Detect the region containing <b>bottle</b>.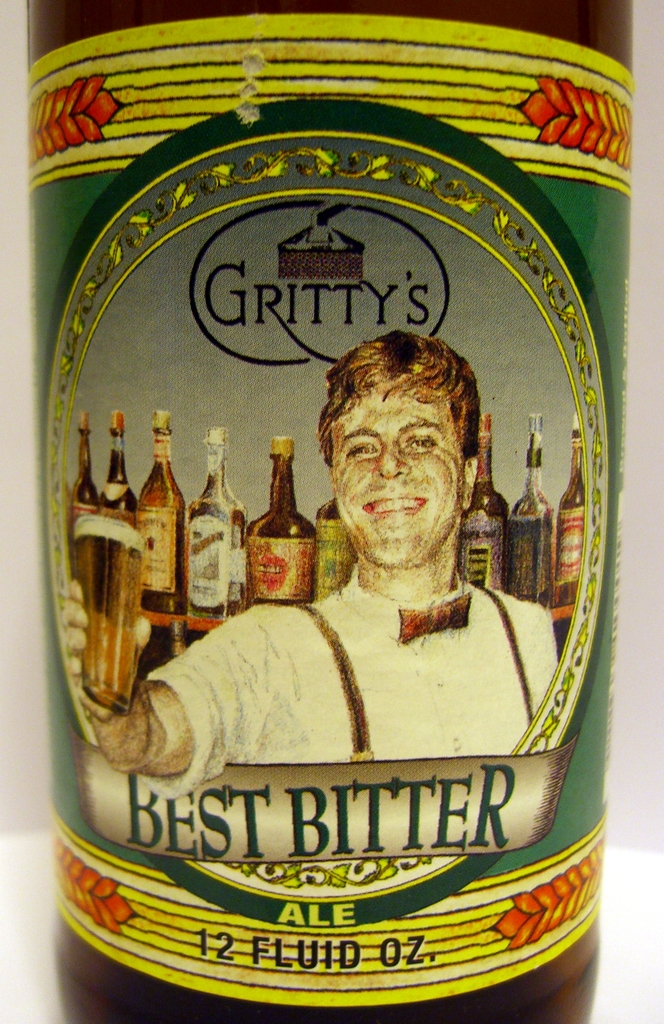
Rect(138, 404, 183, 631).
